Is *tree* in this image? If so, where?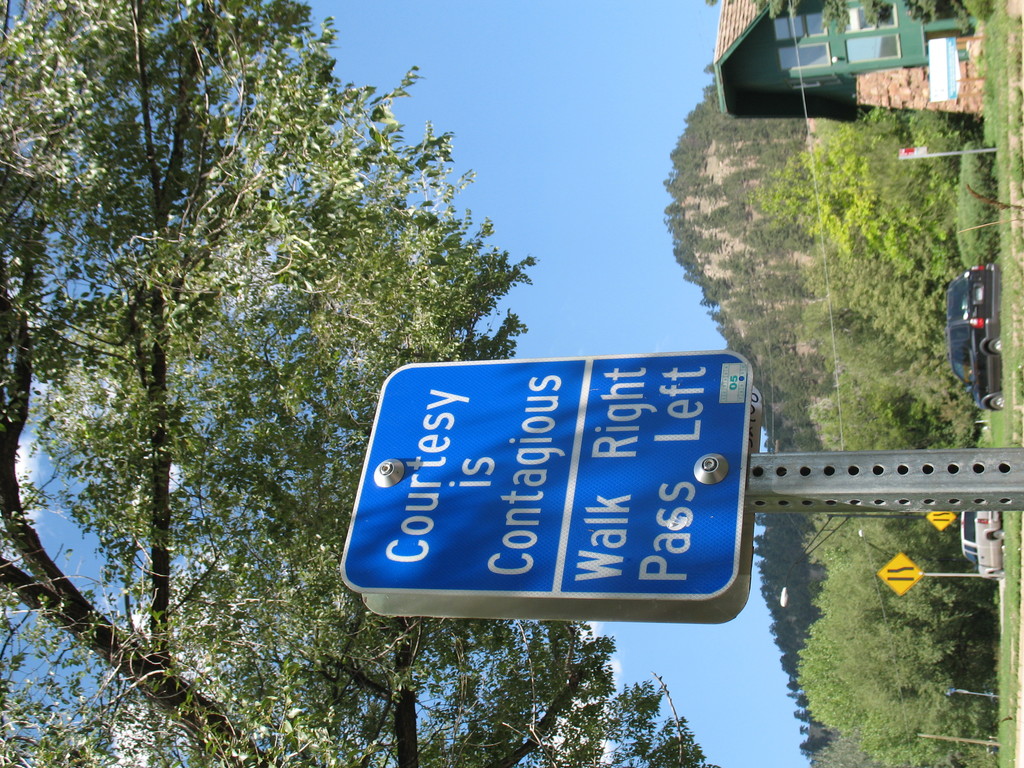
Yes, at bbox(794, 273, 950, 383).
